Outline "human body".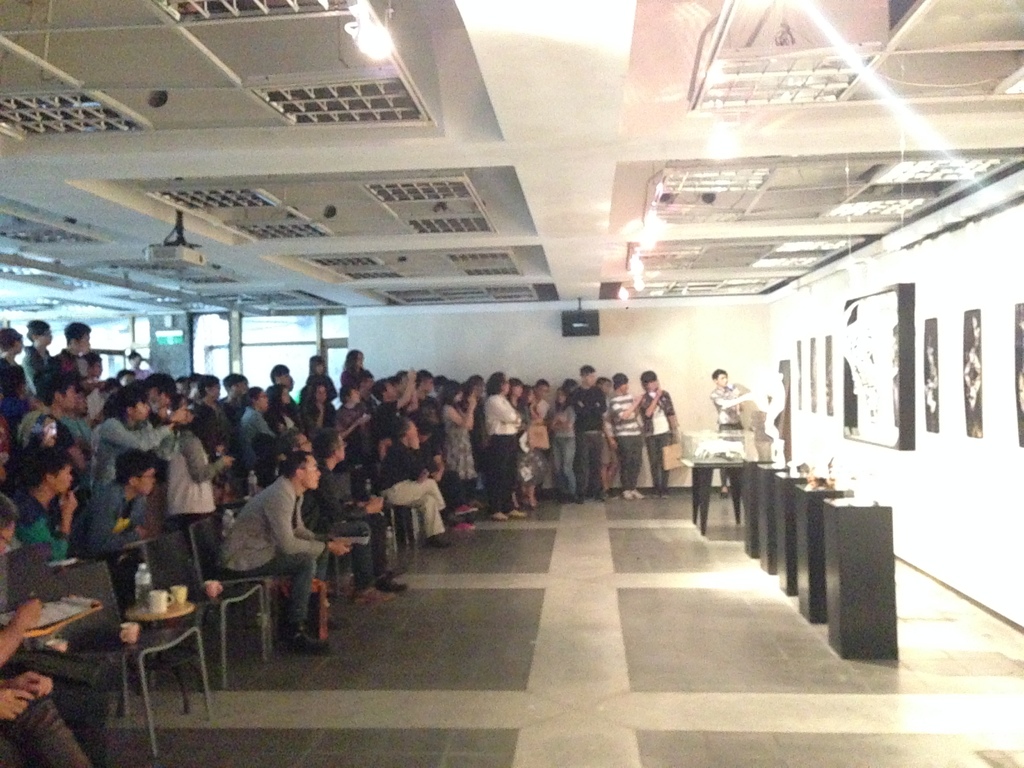
Outline: 644, 366, 683, 500.
